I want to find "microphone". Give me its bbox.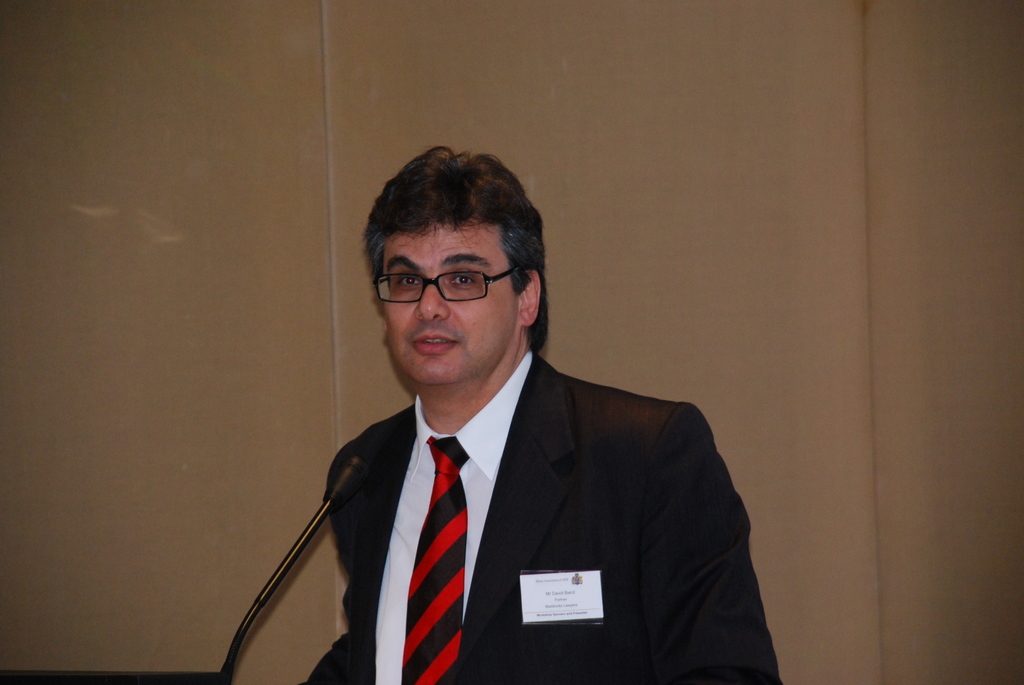
[323, 457, 378, 512].
